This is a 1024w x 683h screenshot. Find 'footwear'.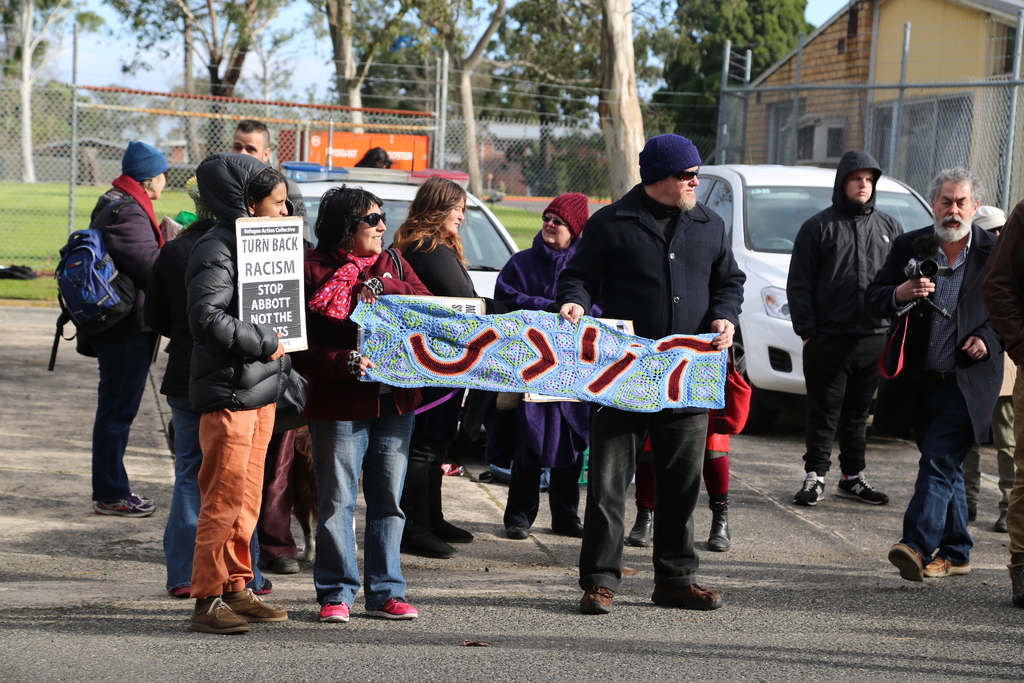
Bounding box: l=248, t=579, r=277, b=595.
